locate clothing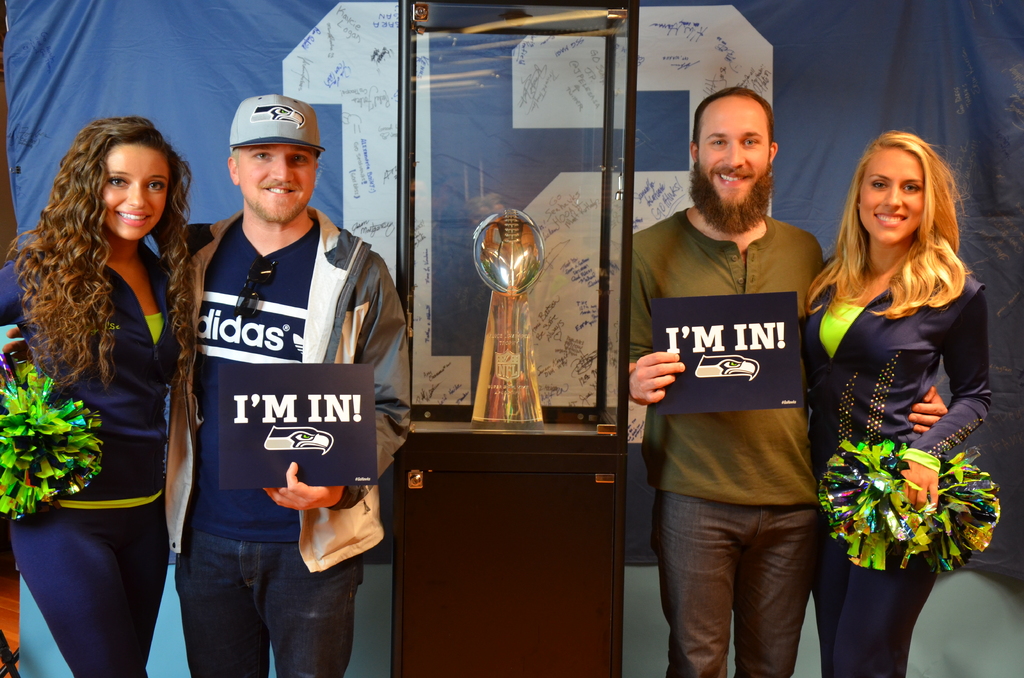
626:200:824:677
